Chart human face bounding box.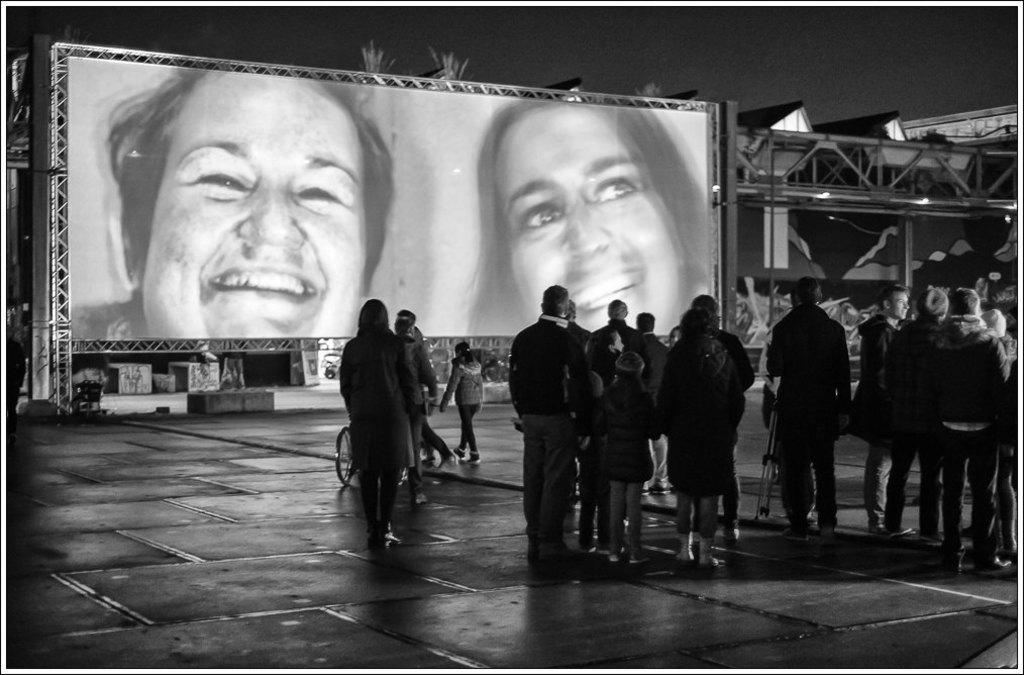
Charted: {"left": 141, "top": 76, "right": 366, "bottom": 335}.
